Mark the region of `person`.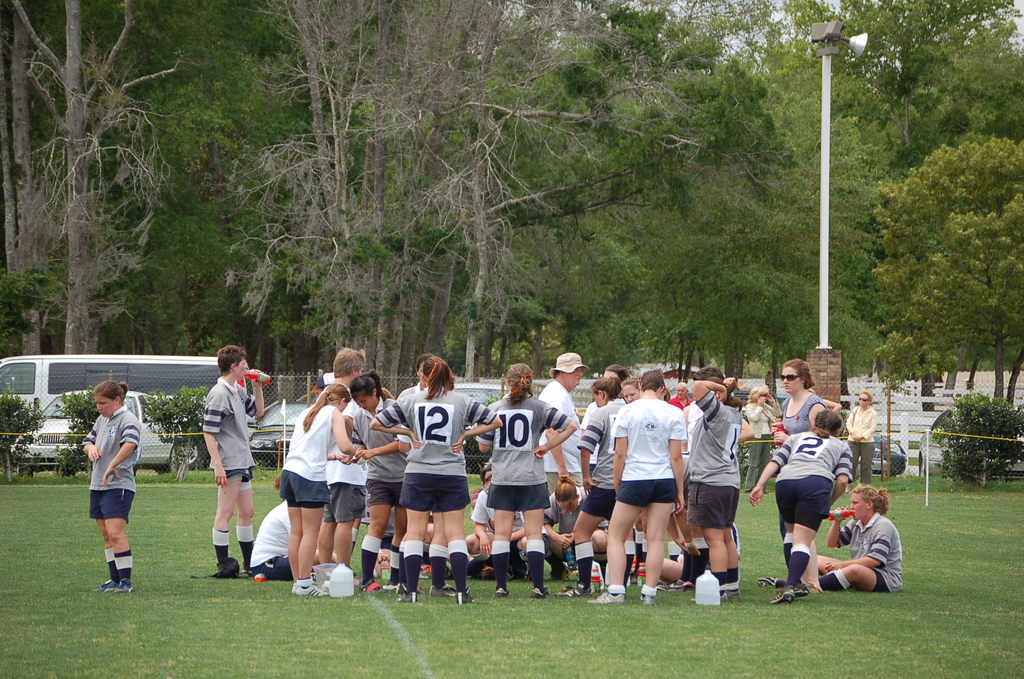
Region: {"x1": 252, "y1": 348, "x2": 901, "y2": 607}.
